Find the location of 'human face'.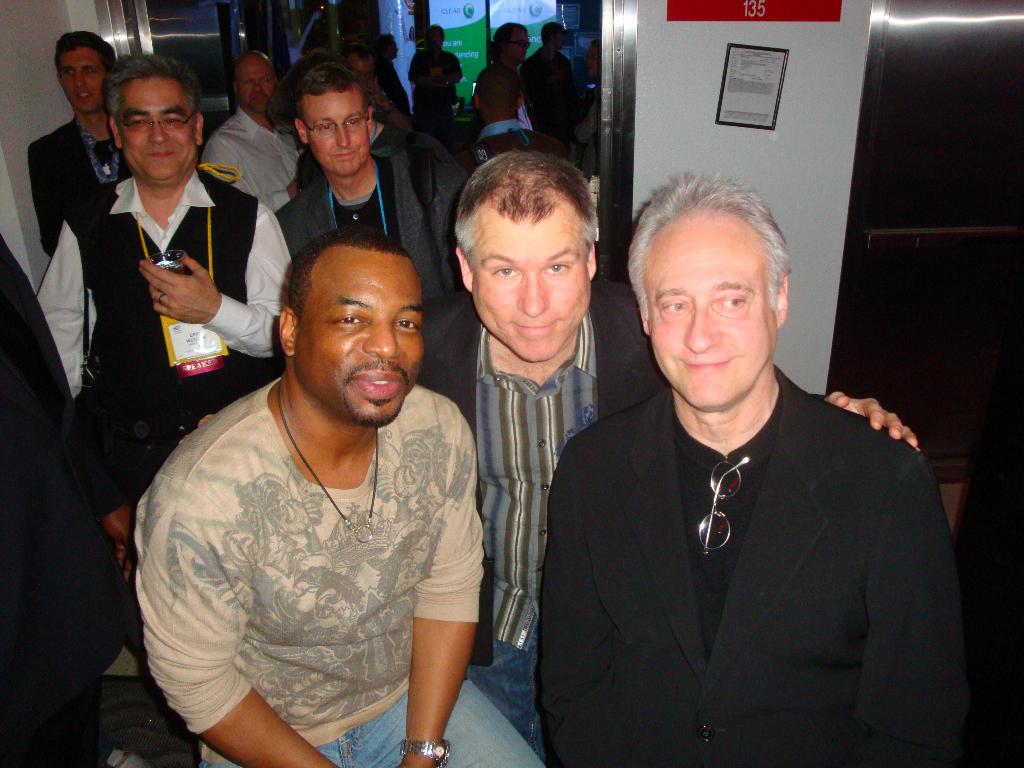
Location: box(509, 29, 530, 61).
